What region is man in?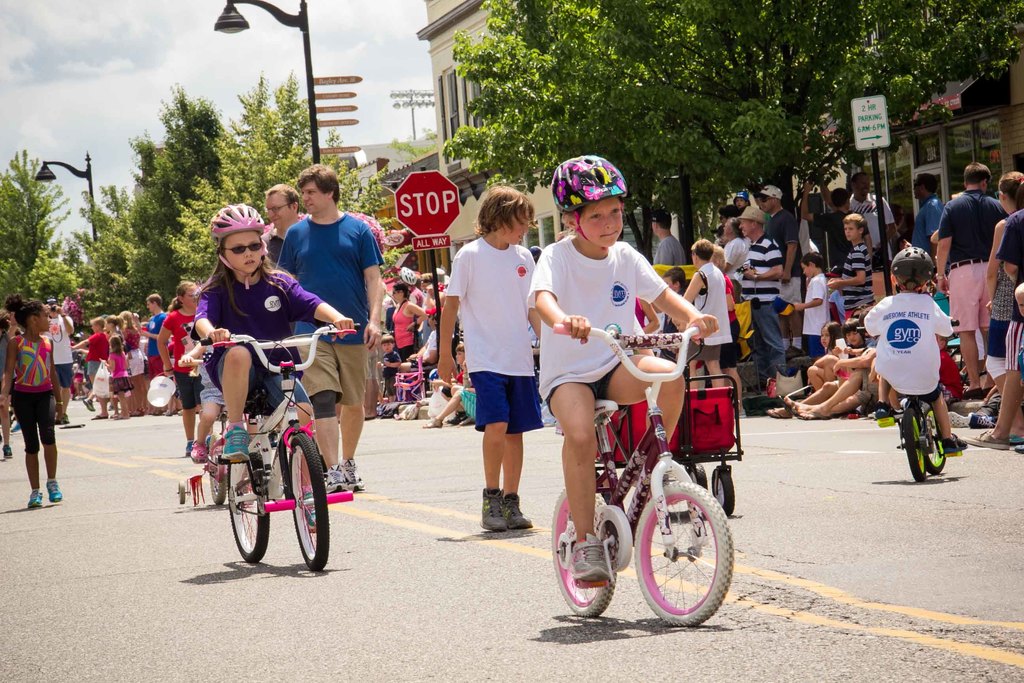
733,206,792,379.
